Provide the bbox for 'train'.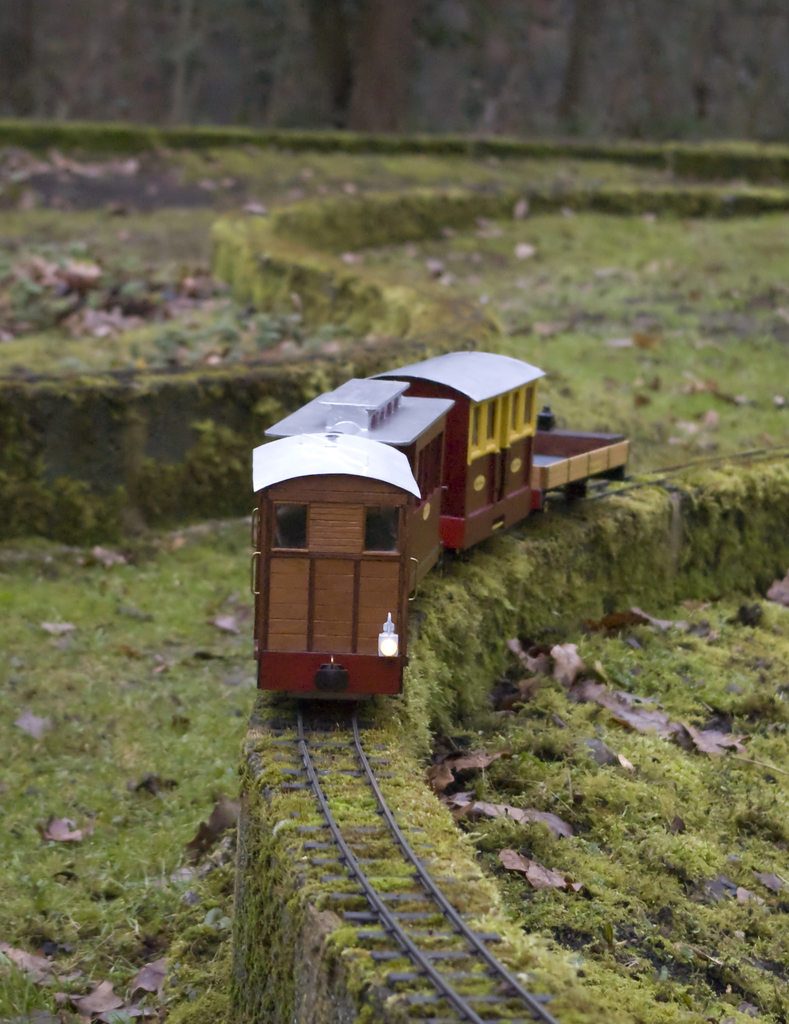
[250,346,632,694].
